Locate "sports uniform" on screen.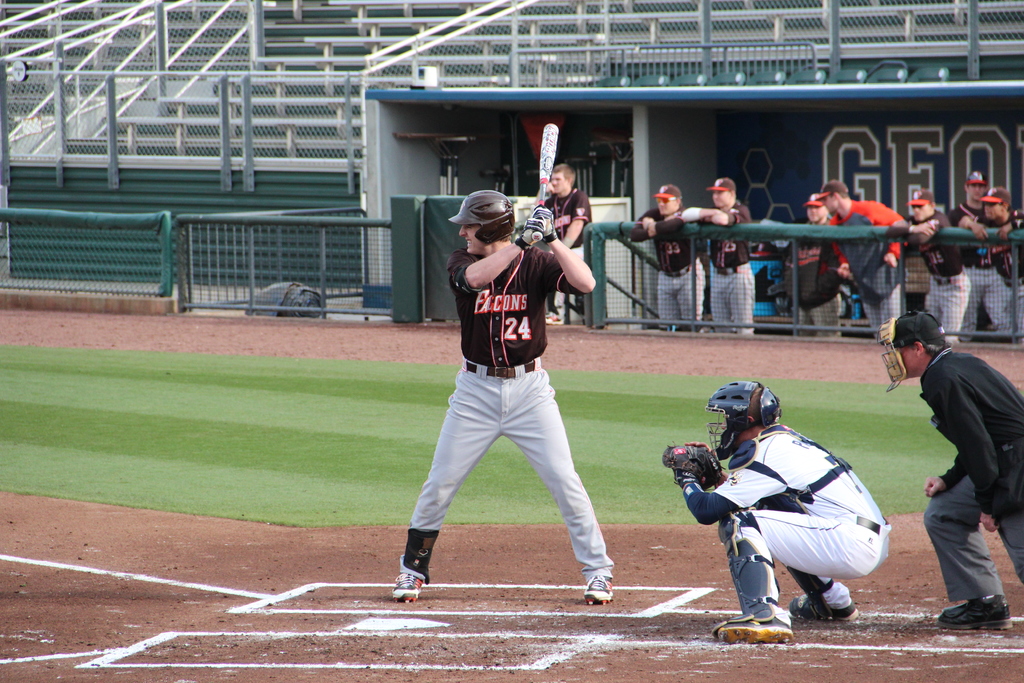
On screen at x1=524, y1=183, x2=602, y2=323.
